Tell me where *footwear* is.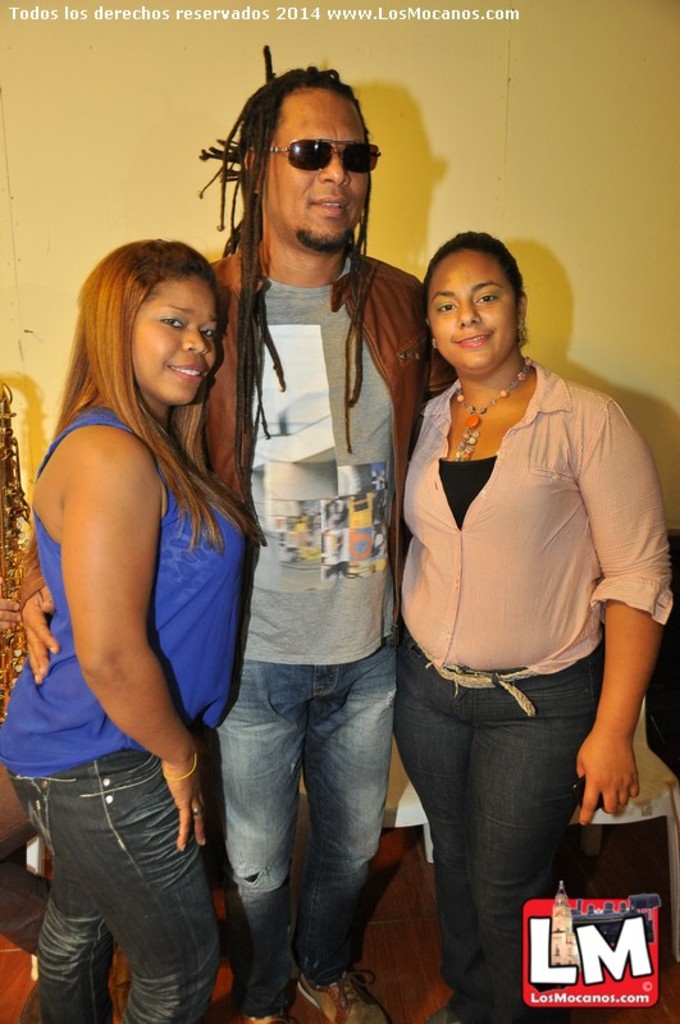
*footwear* is at <box>234,1007,288,1023</box>.
